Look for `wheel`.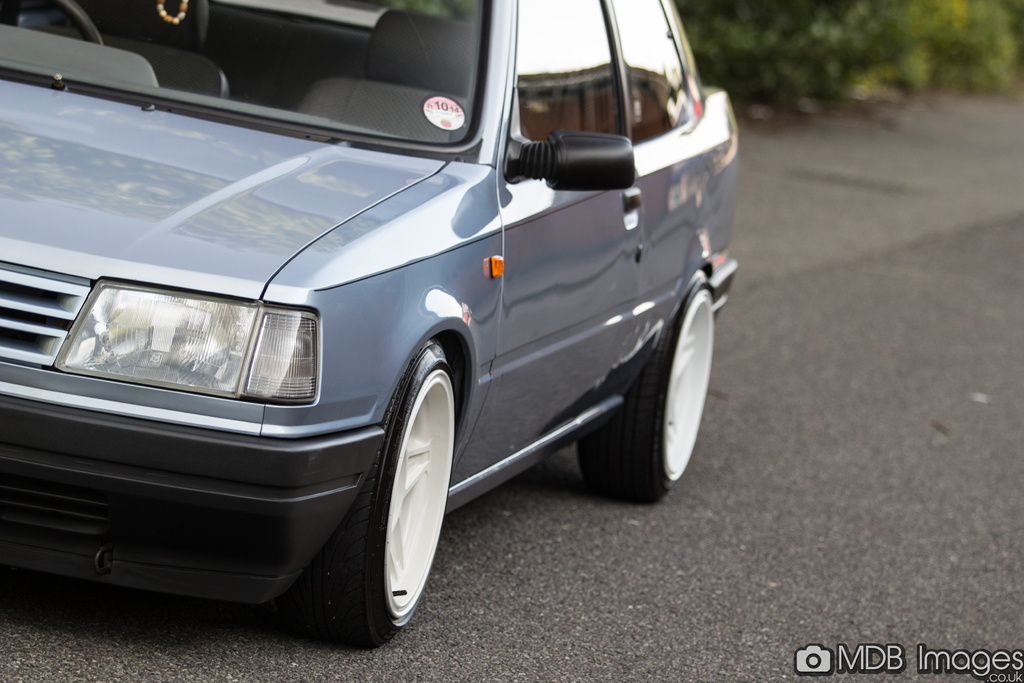
Found: (577, 268, 717, 505).
